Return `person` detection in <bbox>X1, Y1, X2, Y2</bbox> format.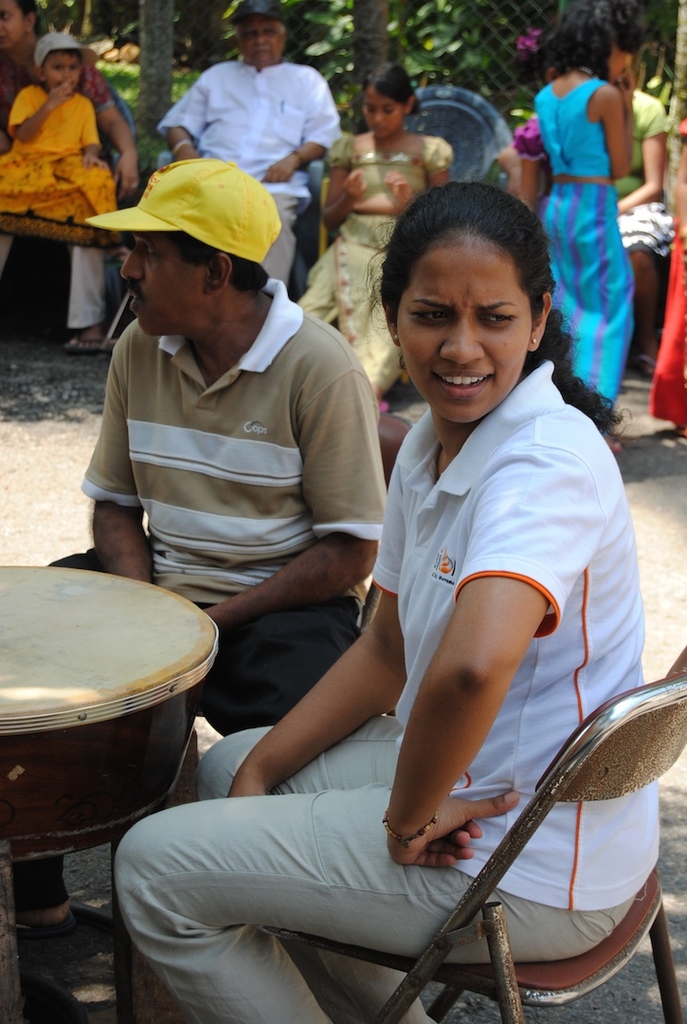
<bbox>3, 27, 128, 246</bbox>.
